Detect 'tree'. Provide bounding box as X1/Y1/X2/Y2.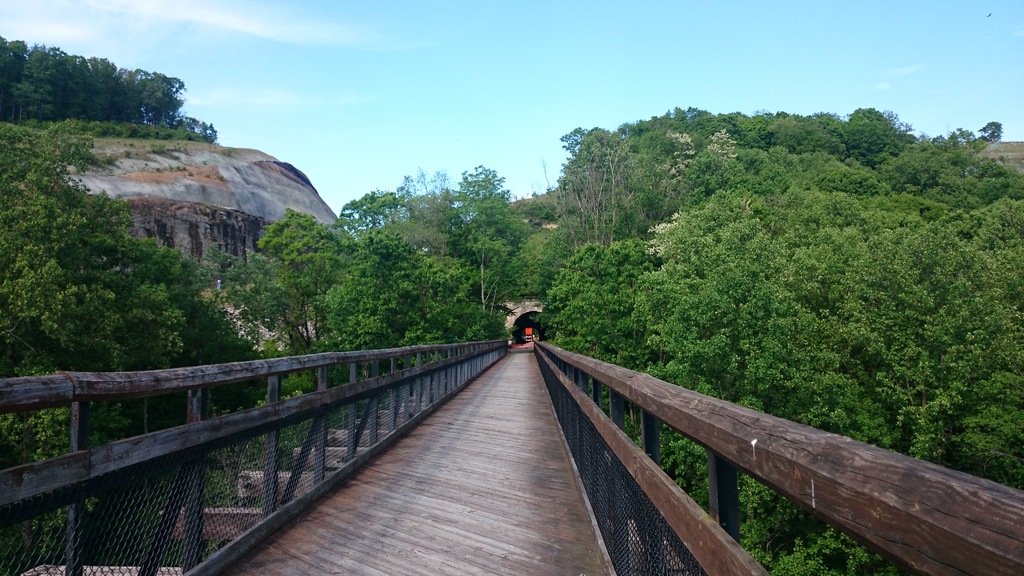
25/52/212/132.
